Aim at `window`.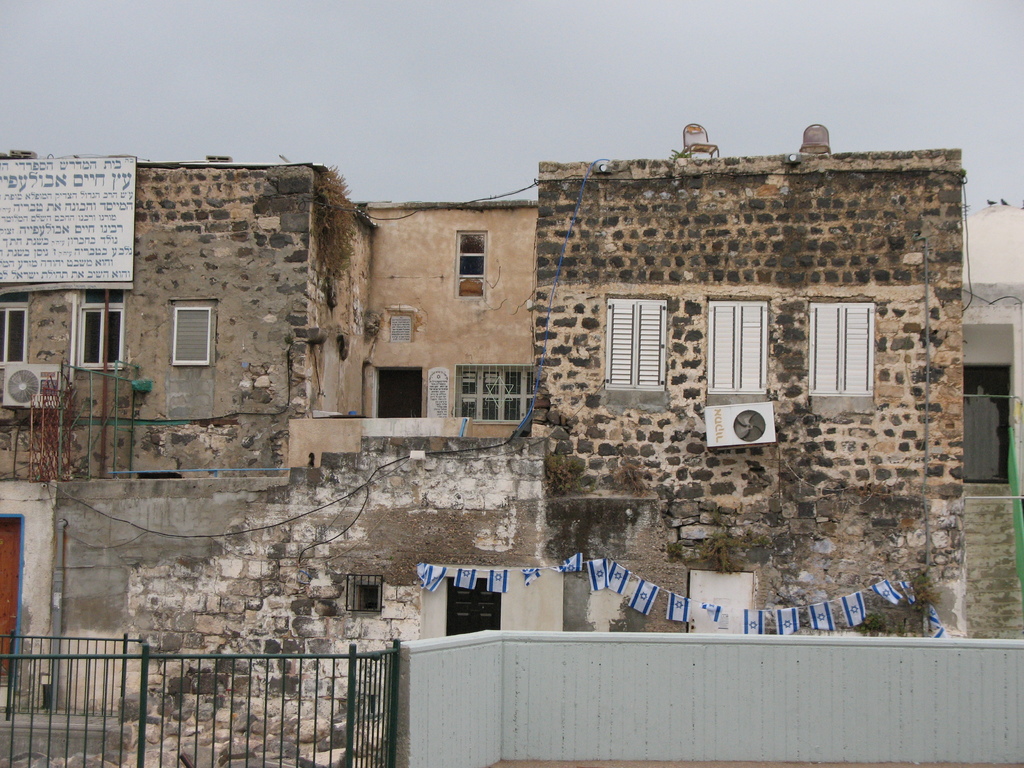
Aimed at (x1=709, y1=297, x2=766, y2=392).
